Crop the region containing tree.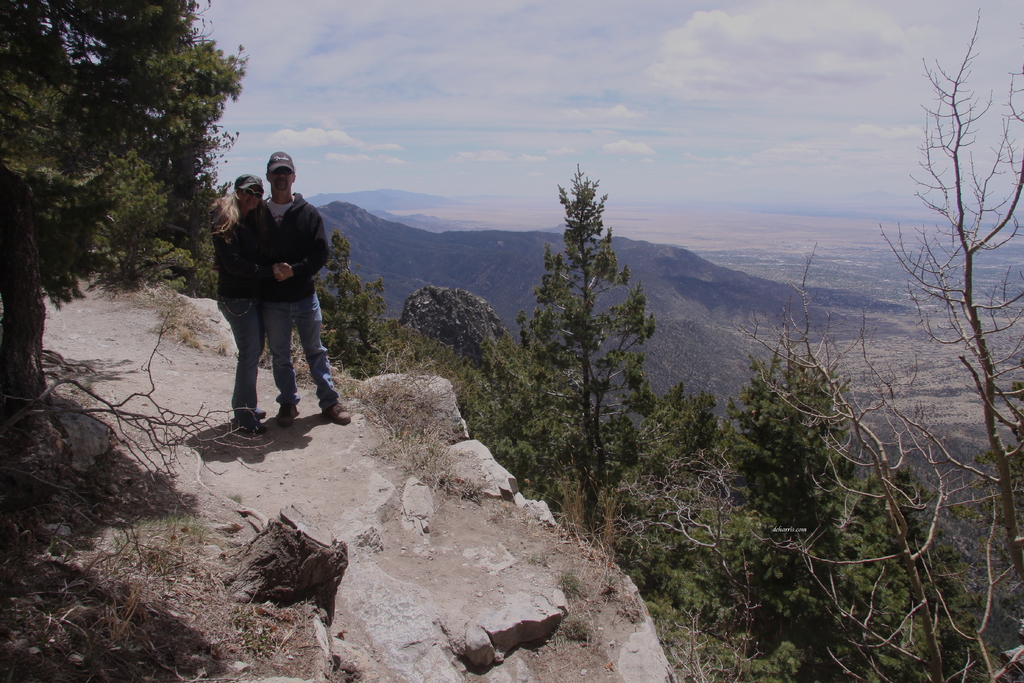
Crop region: [left=887, top=26, right=1012, bottom=487].
